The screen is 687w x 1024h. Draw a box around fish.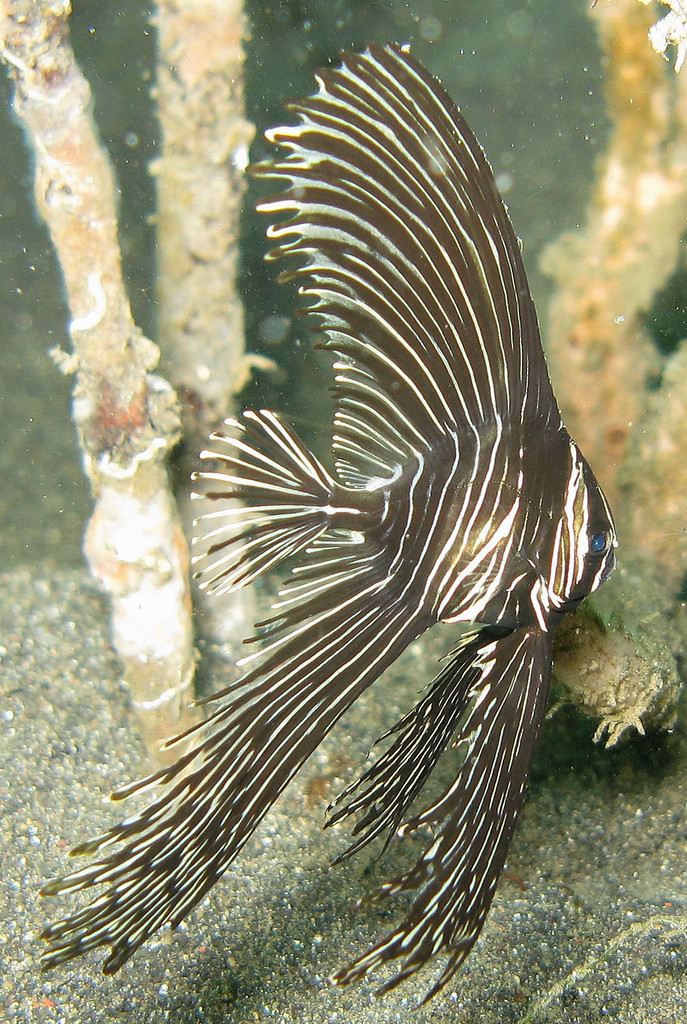
bbox=[28, 44, 618, 1004].
